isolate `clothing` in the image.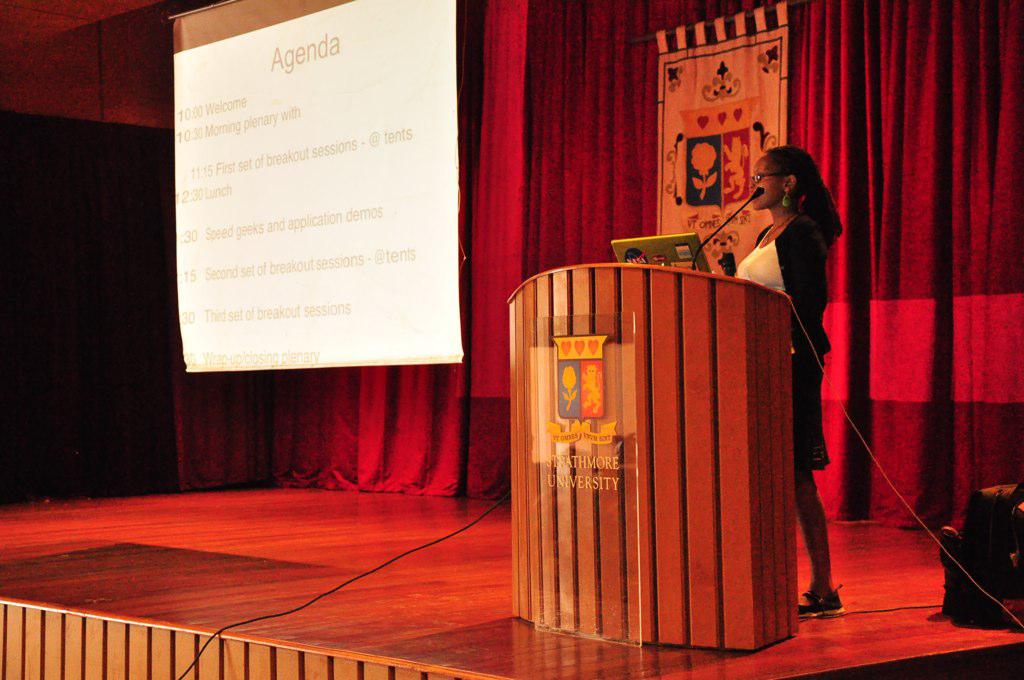
Isolated region: 734 210 831 467.
